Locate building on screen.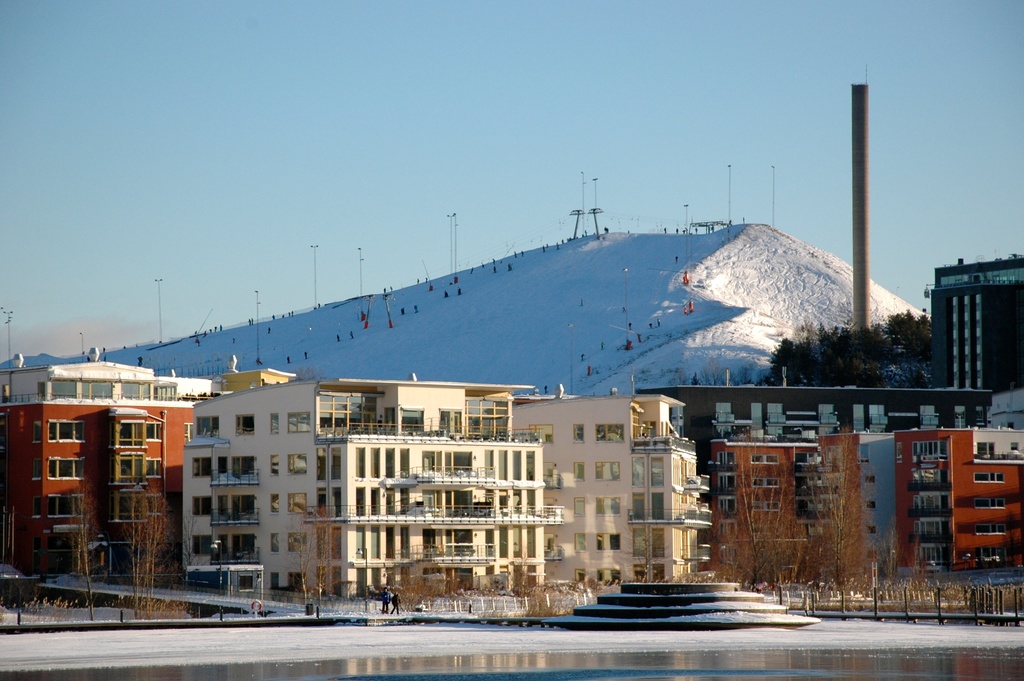
On screen at locate(639, 391, 993, 539).
